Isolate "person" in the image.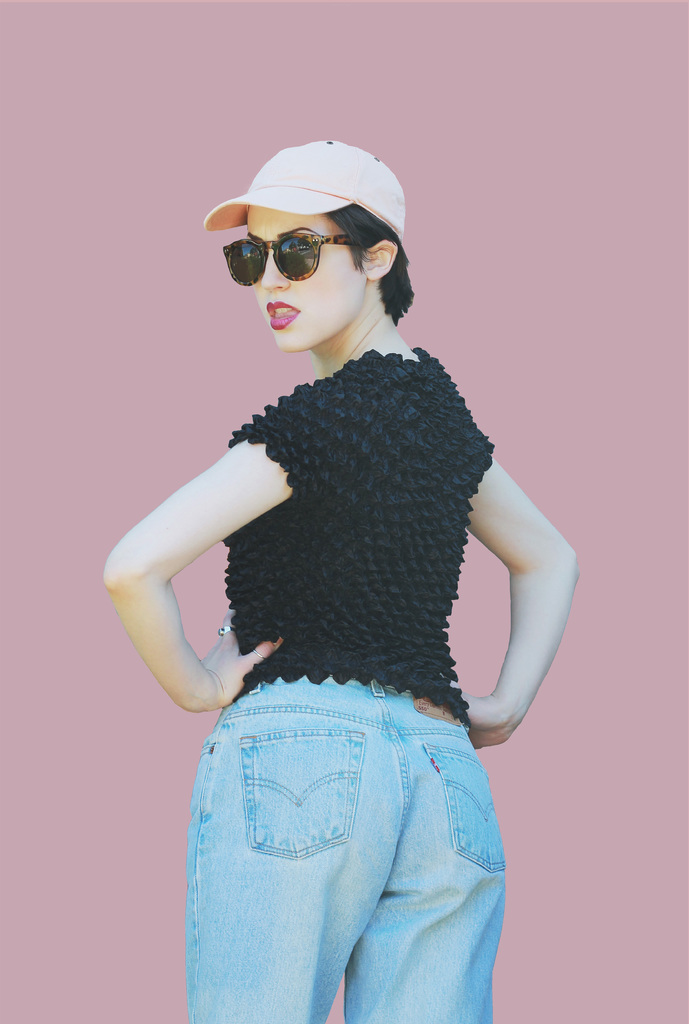
Isolated region: 120, 141, 581, 1023.
